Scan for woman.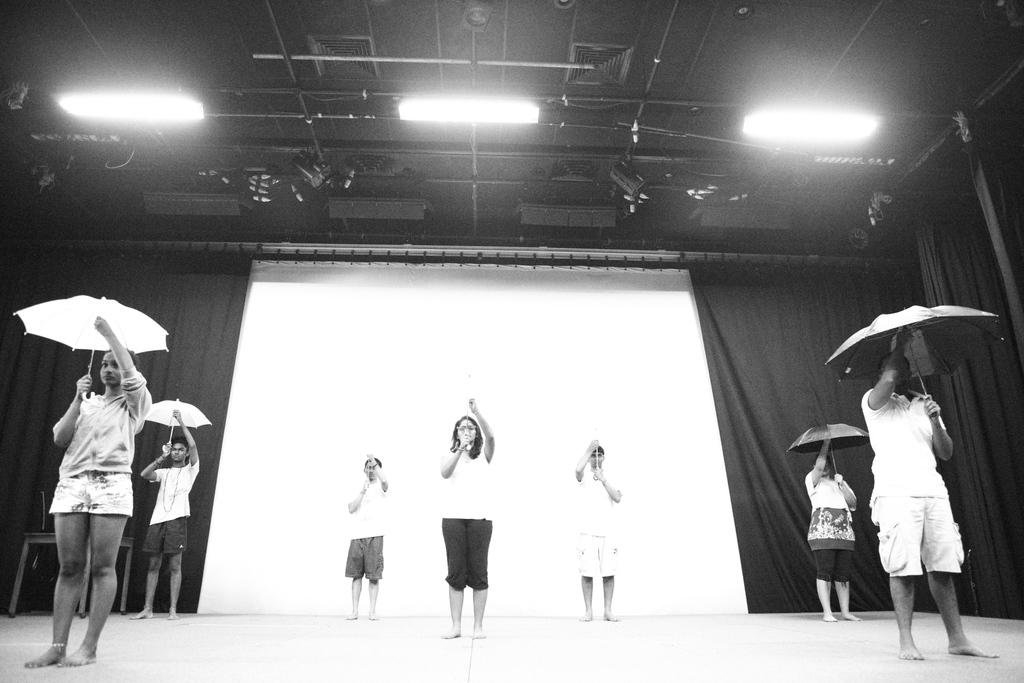
Scan result: locate(435, 391, 495, 638).
